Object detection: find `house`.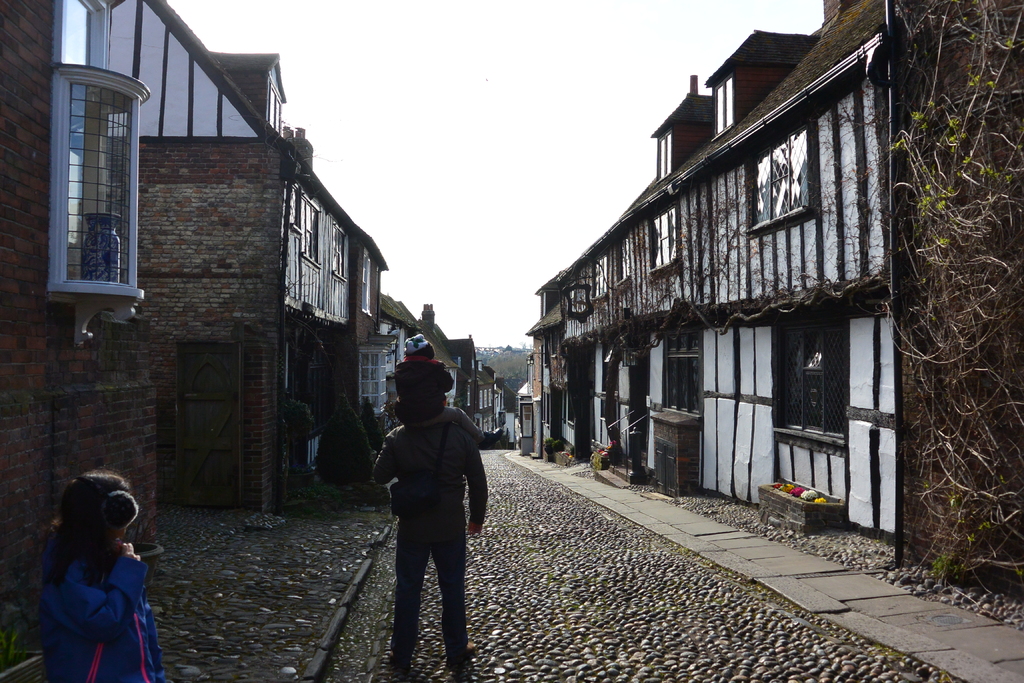
pyautogui.locateOnScreen(538, 8, 929, 536).
